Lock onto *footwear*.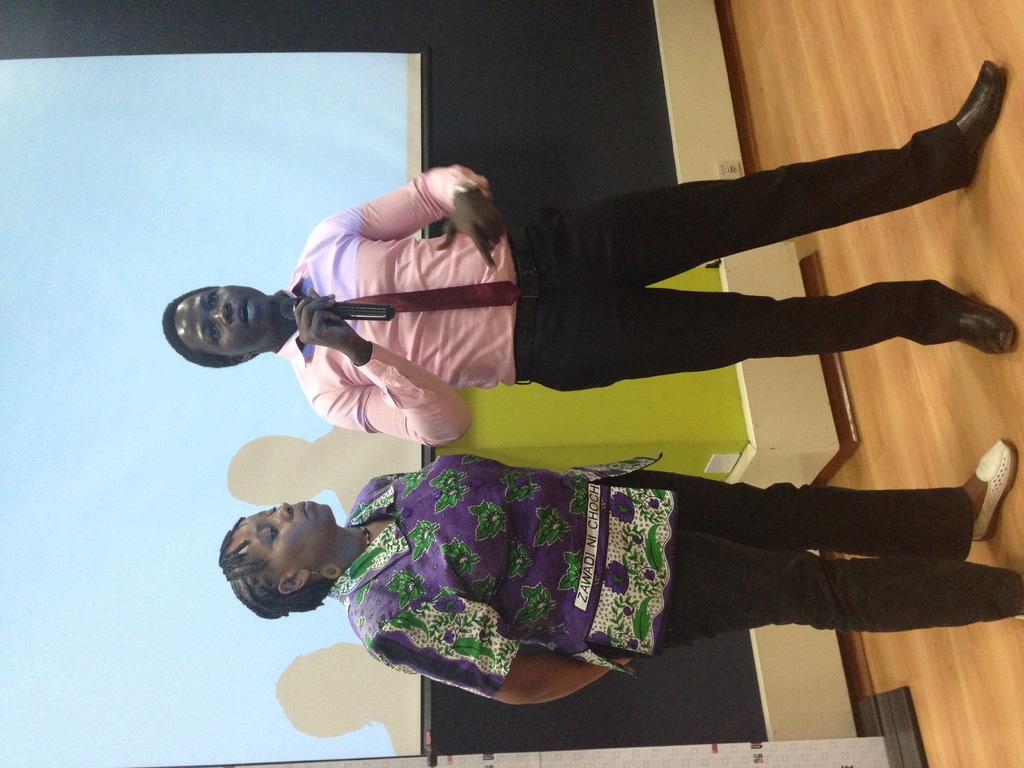
Locked: rect(973, 437, 1015, 540).
